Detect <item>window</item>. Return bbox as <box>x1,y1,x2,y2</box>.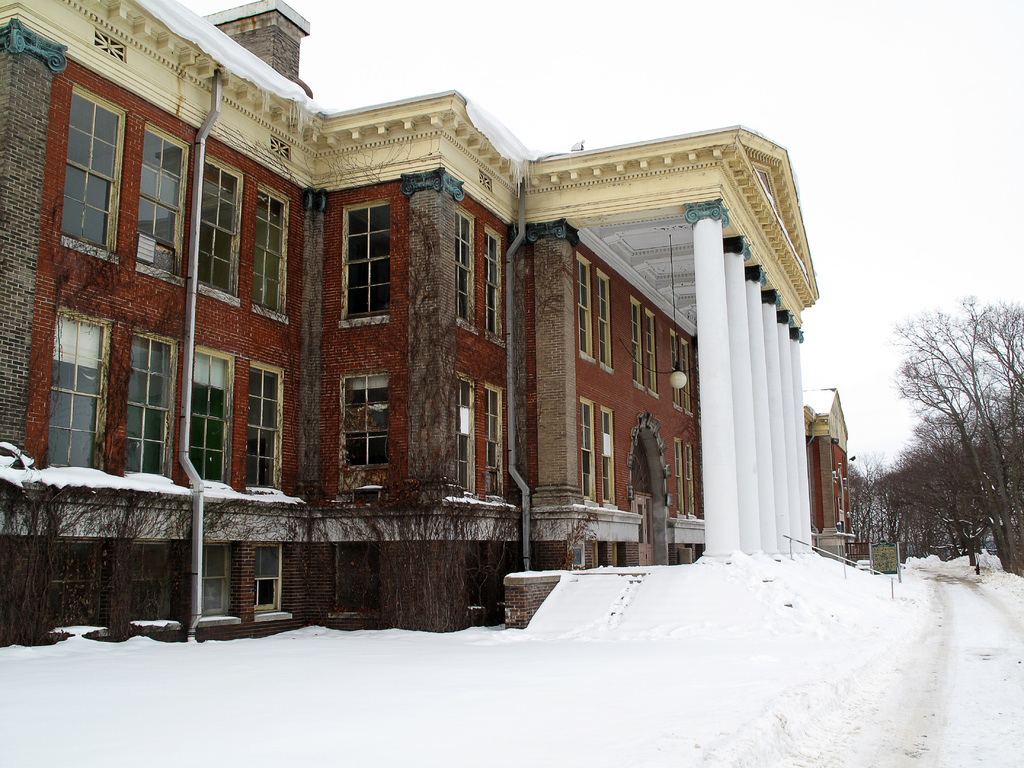
<box>578,252,598,362</box>.
